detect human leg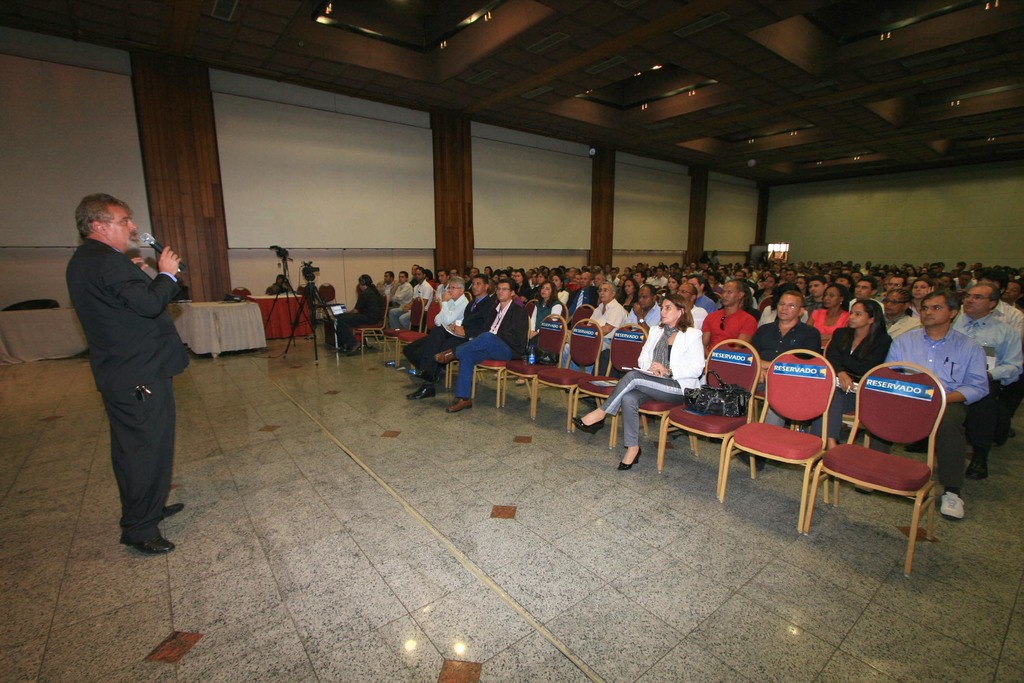
l=616, t=391, r=650, b=465
